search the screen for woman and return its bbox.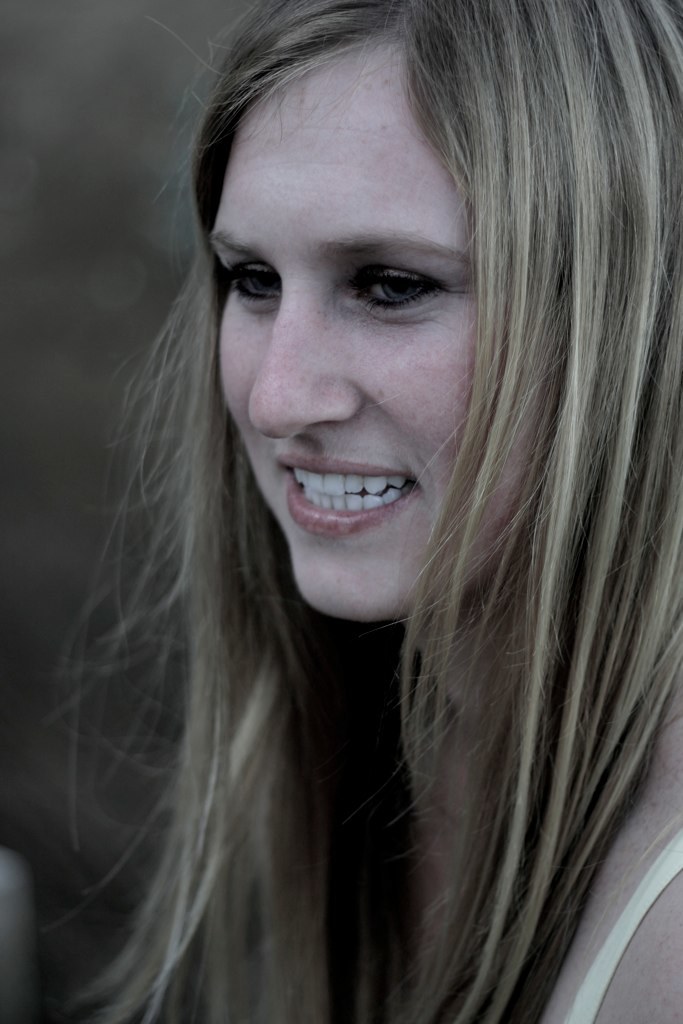
Found: detection(52, 0, 660, 1015).
